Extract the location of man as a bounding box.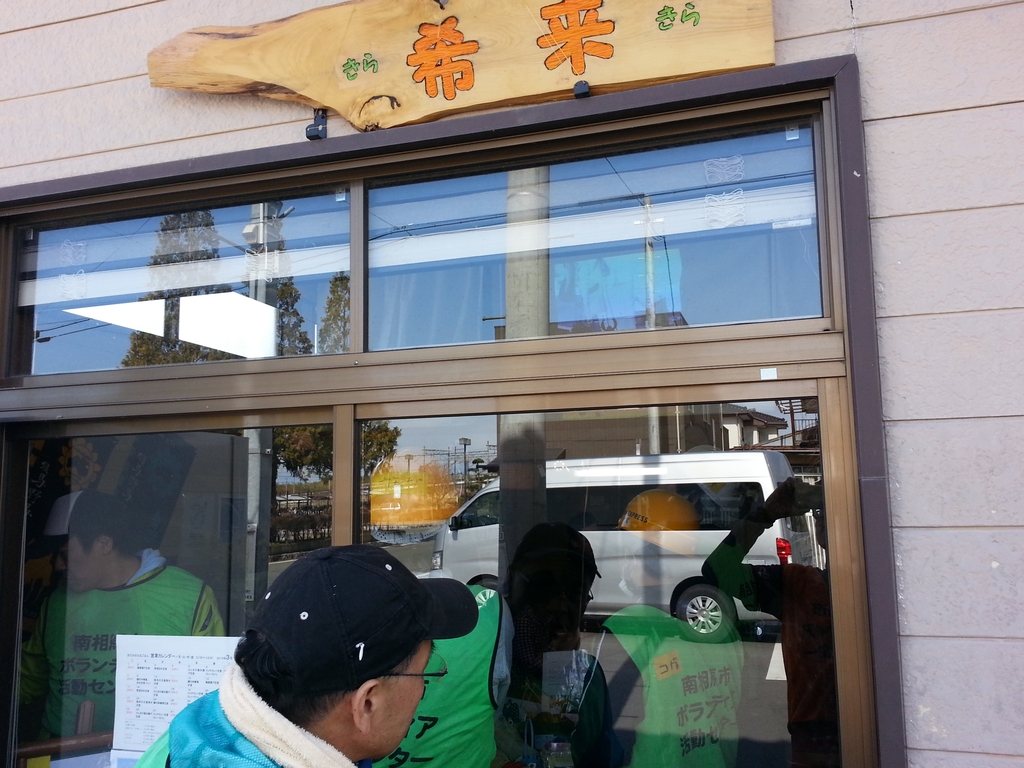
detection(15, 484, 223, 745).
